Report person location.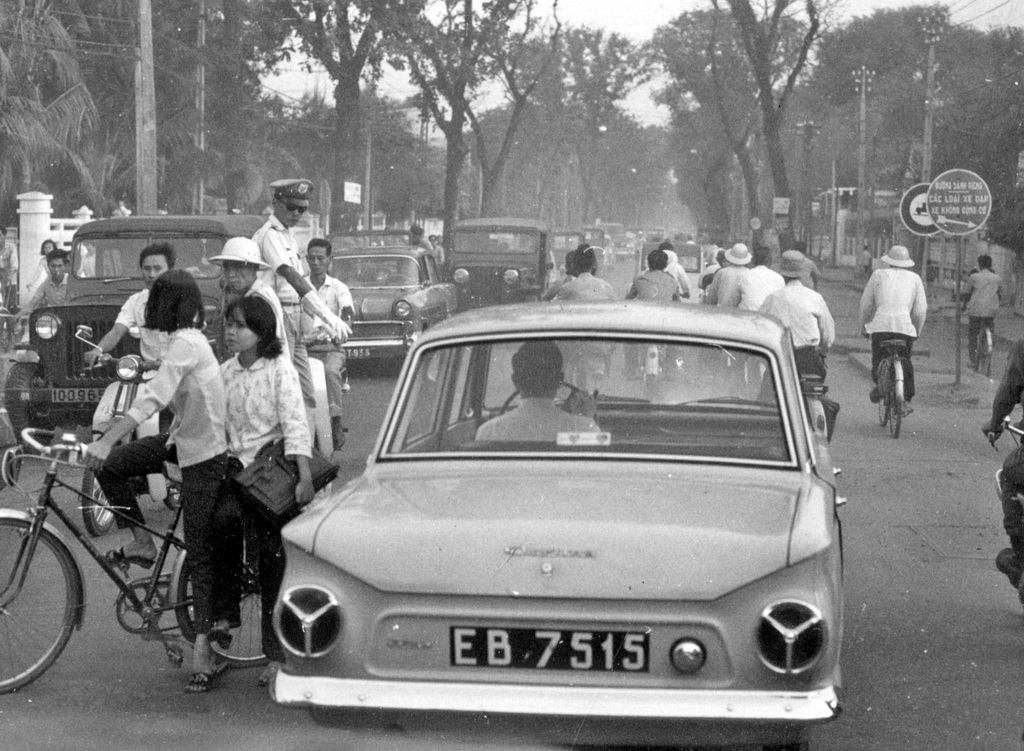
Report: 293 235 354 443.
